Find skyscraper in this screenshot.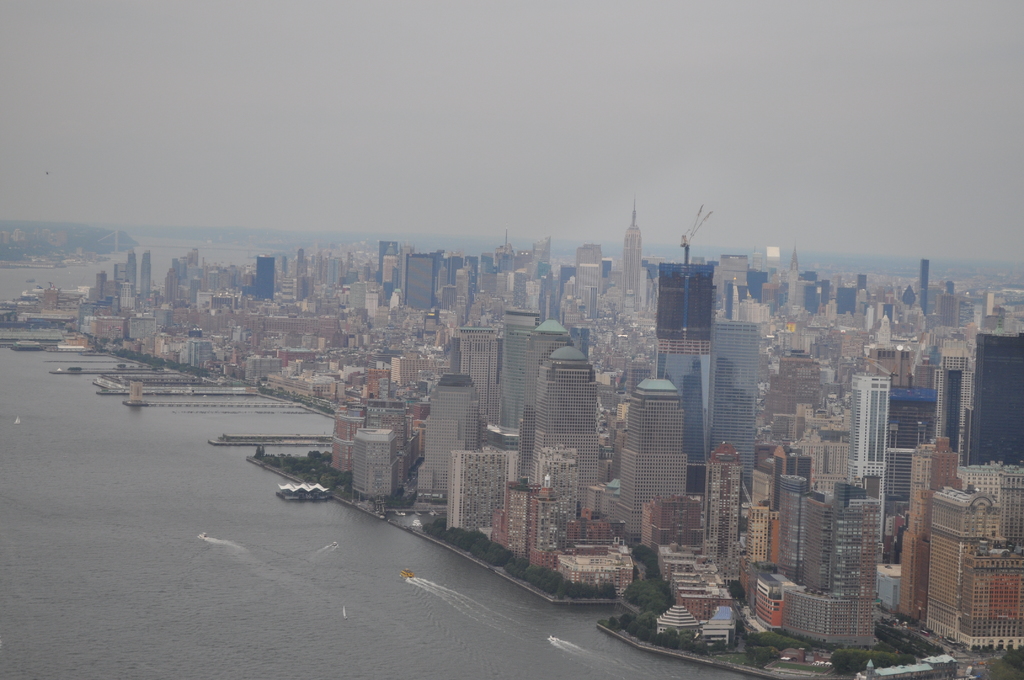
The bounding box for skyscraper is locate(294, 246, 313, 300).
